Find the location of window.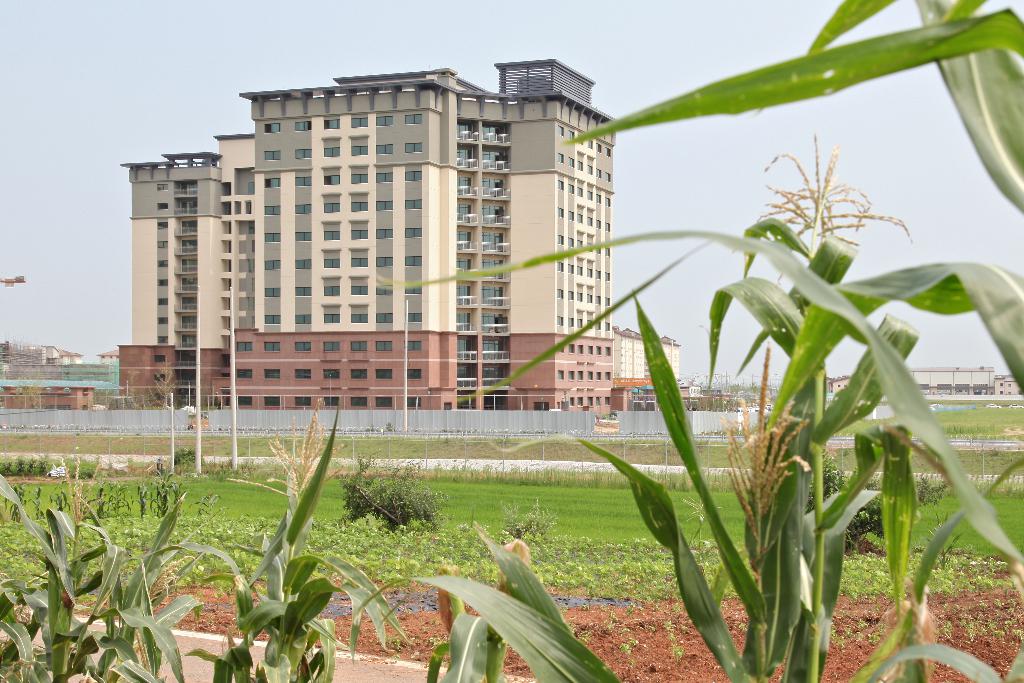
Location: box(605, 399, 611, 405).
